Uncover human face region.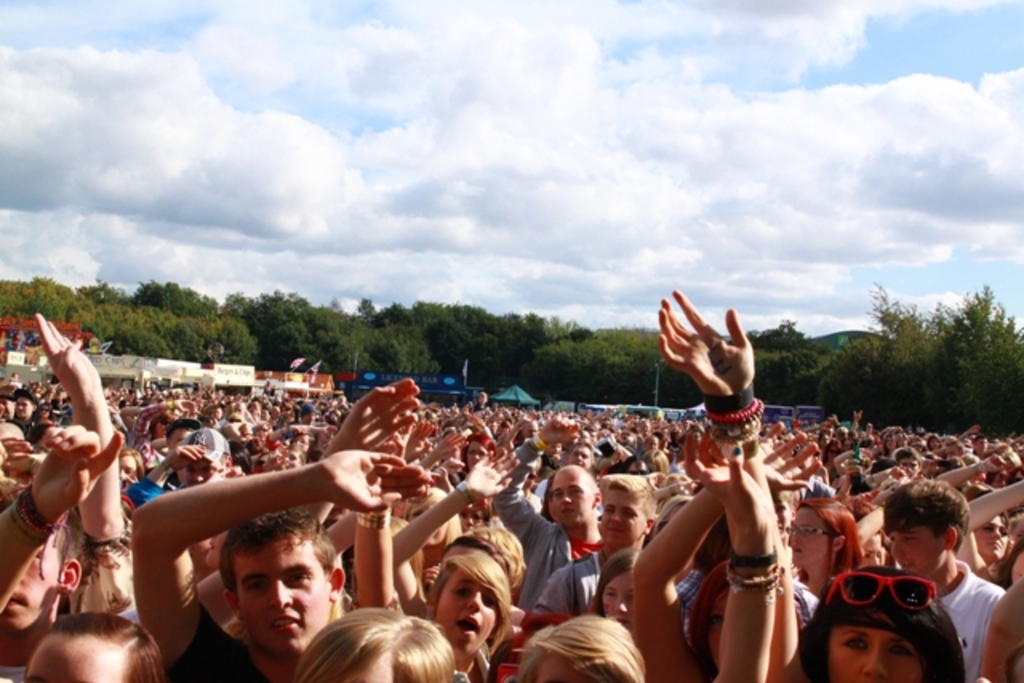
Uncovered: region(790, 509, 832, 566).
